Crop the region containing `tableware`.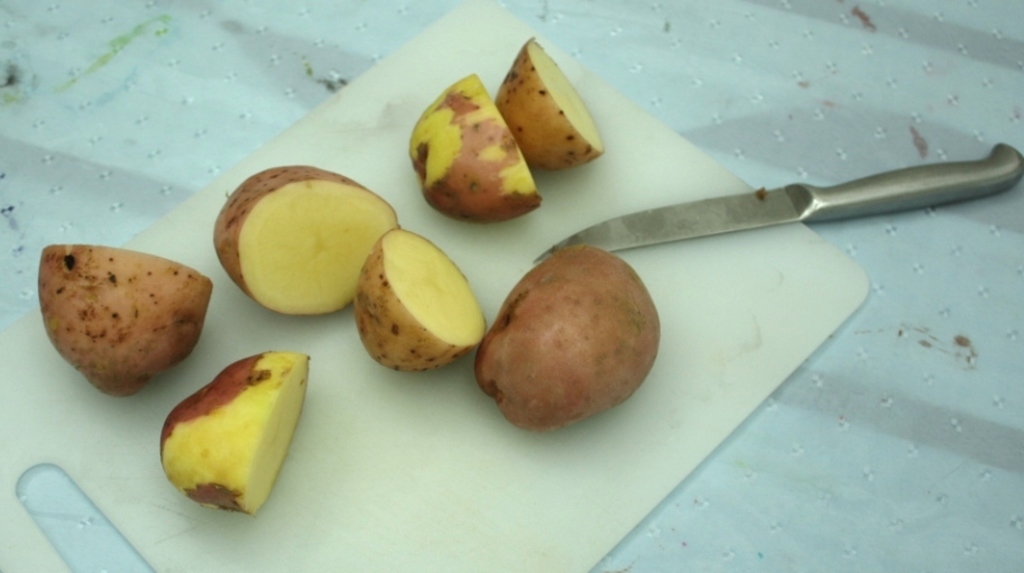
Crop region: (532,142,1023,268).
